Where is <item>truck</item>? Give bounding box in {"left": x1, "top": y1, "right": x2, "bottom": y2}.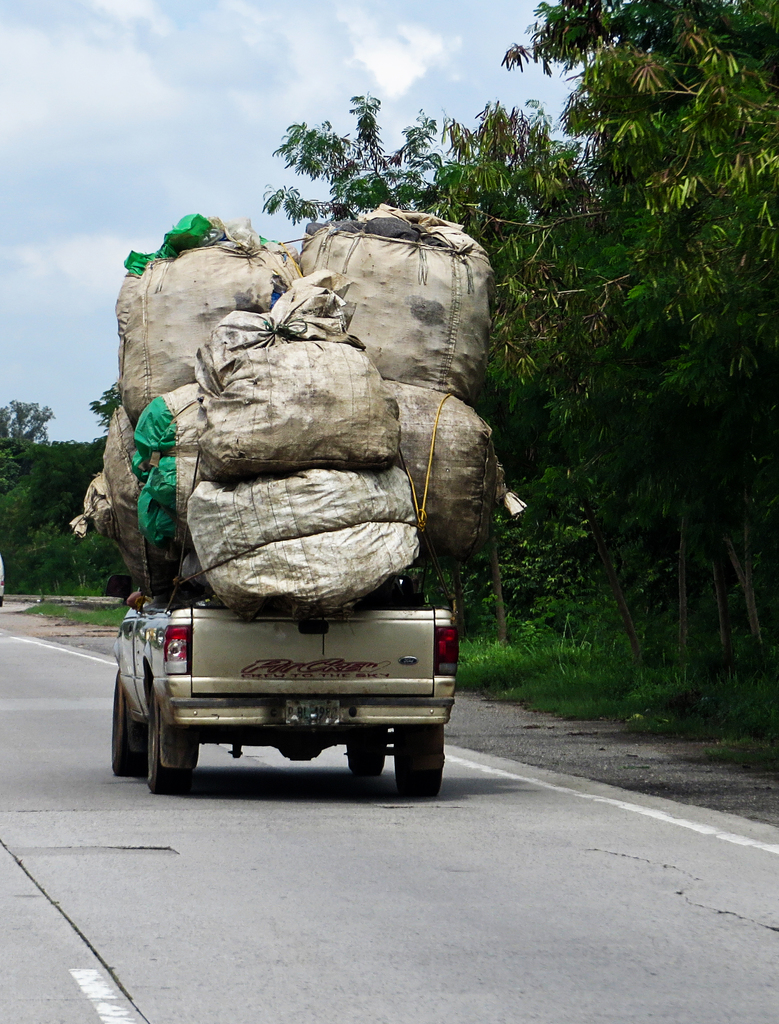
{"left": 103, "top": 577, "right": 466, "bottom": 796}.
